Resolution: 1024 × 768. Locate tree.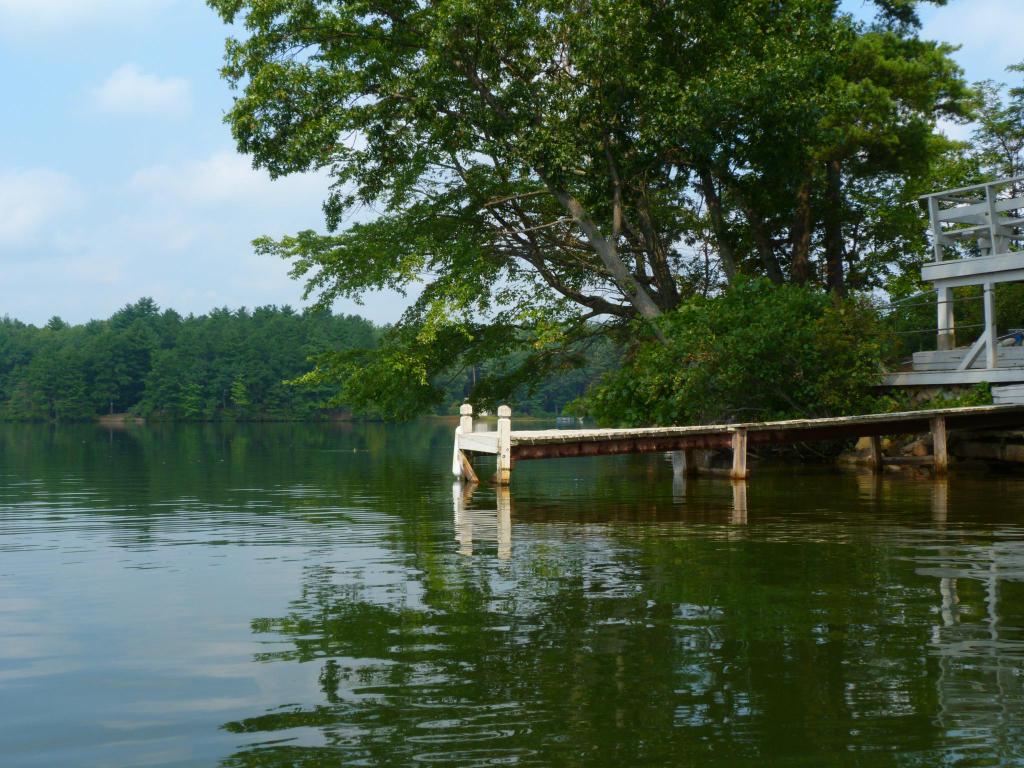
{"left": 177, "top": 0, "right": 986, "bottom": 401}.
